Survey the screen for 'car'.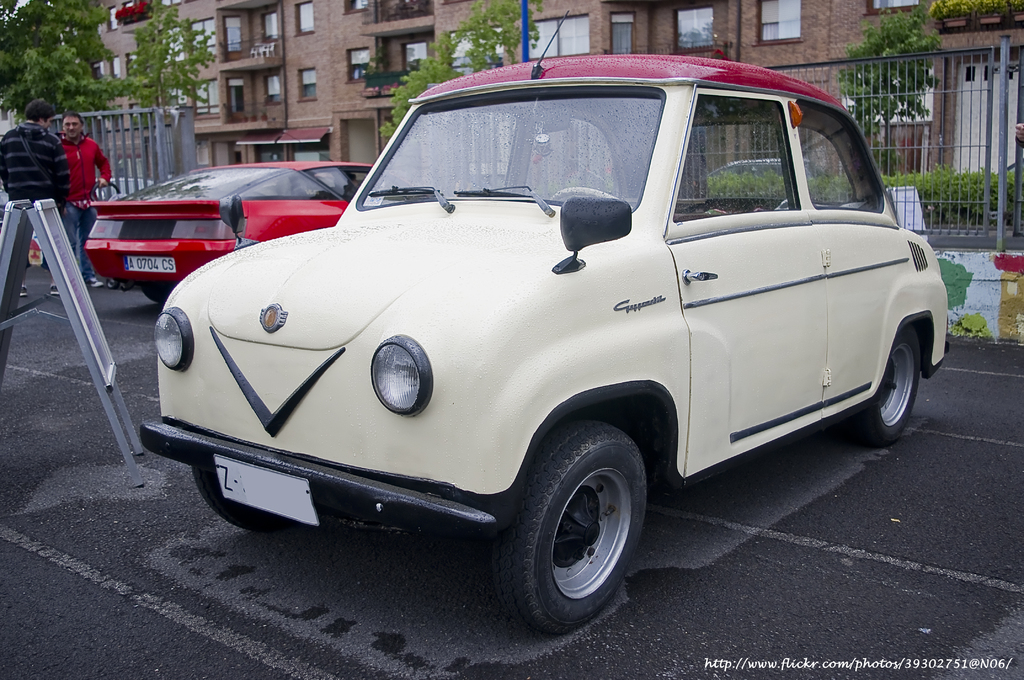
Survey found: {"x1": 0, "y1": 183, "x2": 7, "y2": 225}.
